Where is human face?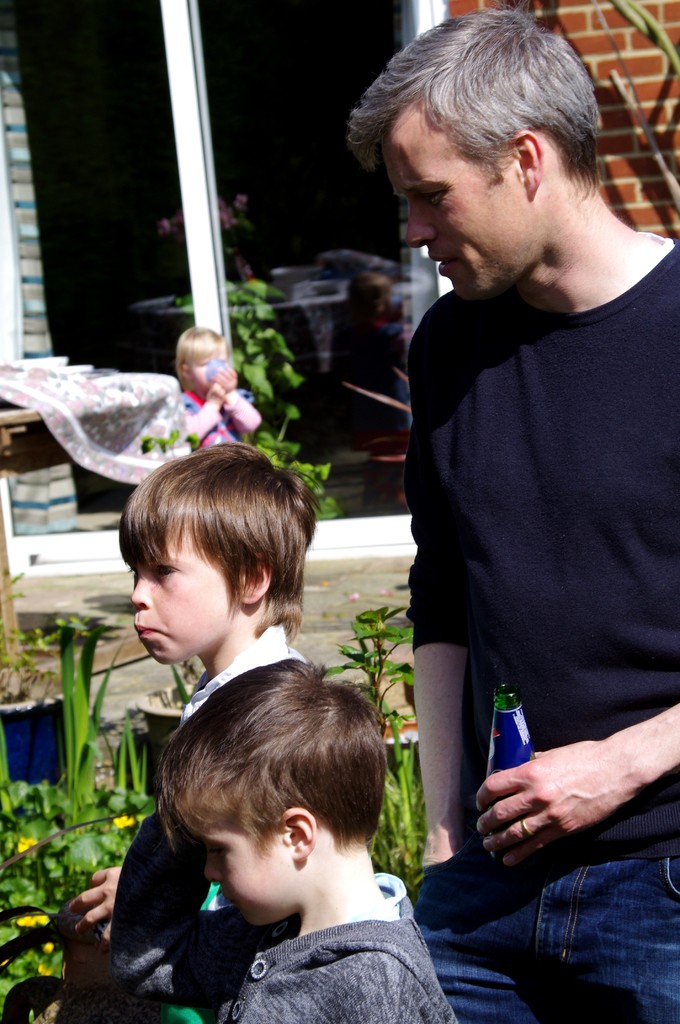
bbox=(186, 349, 226, 394).
